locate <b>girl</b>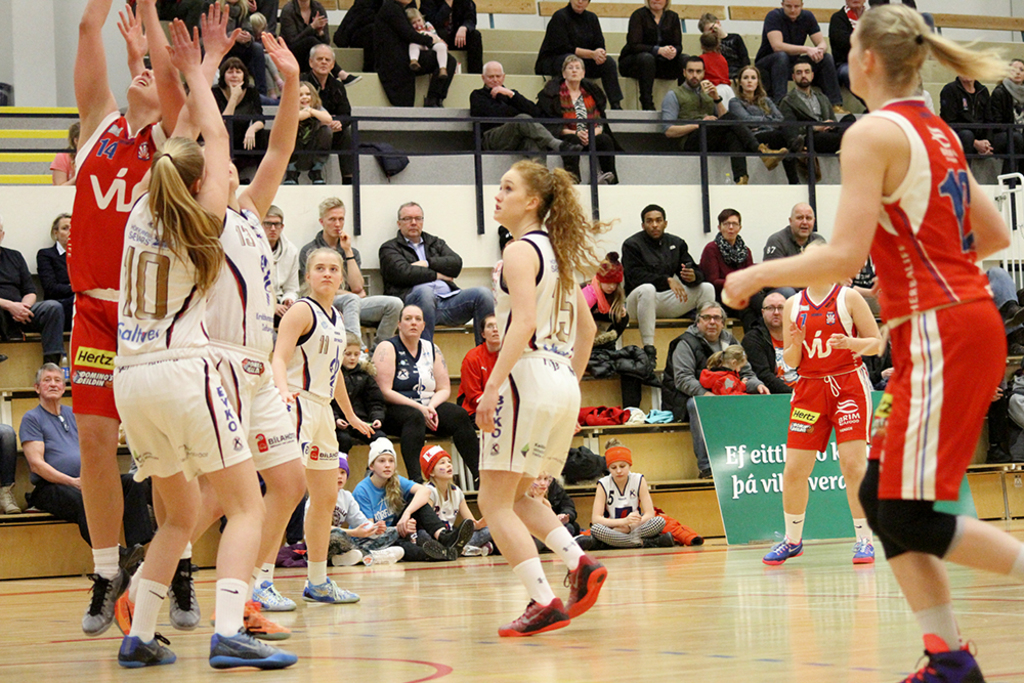
{"x1": 696, "y1": 341, "x2": 748, "y2": 393}
